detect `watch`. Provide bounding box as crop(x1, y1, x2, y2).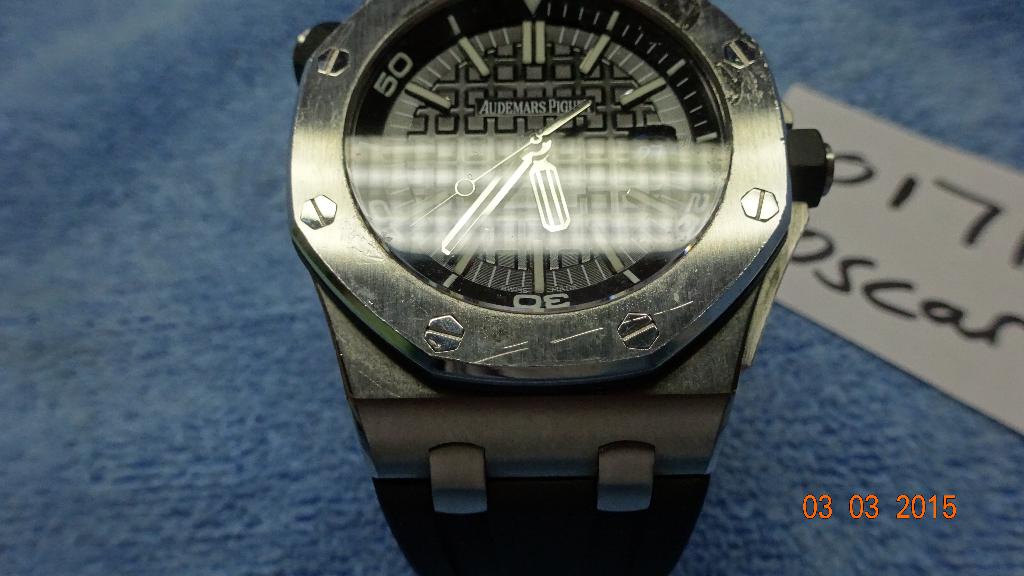
crop(287, 1, 834, 575).
